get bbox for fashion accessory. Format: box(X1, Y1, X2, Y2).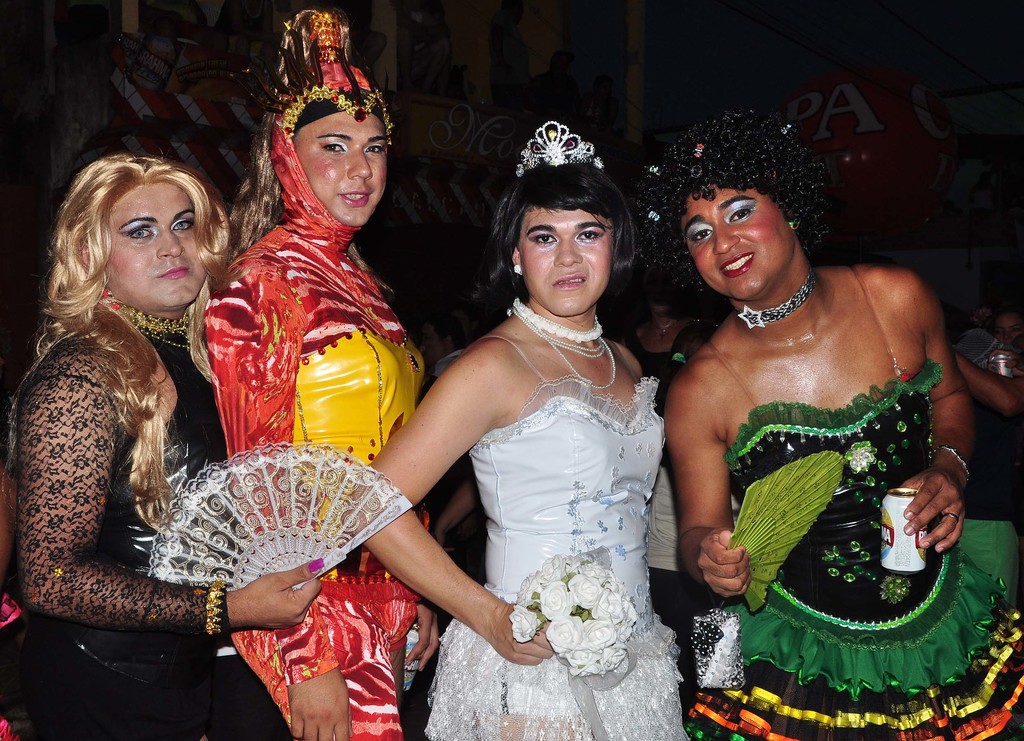
box(731, 257, 817, 333).
